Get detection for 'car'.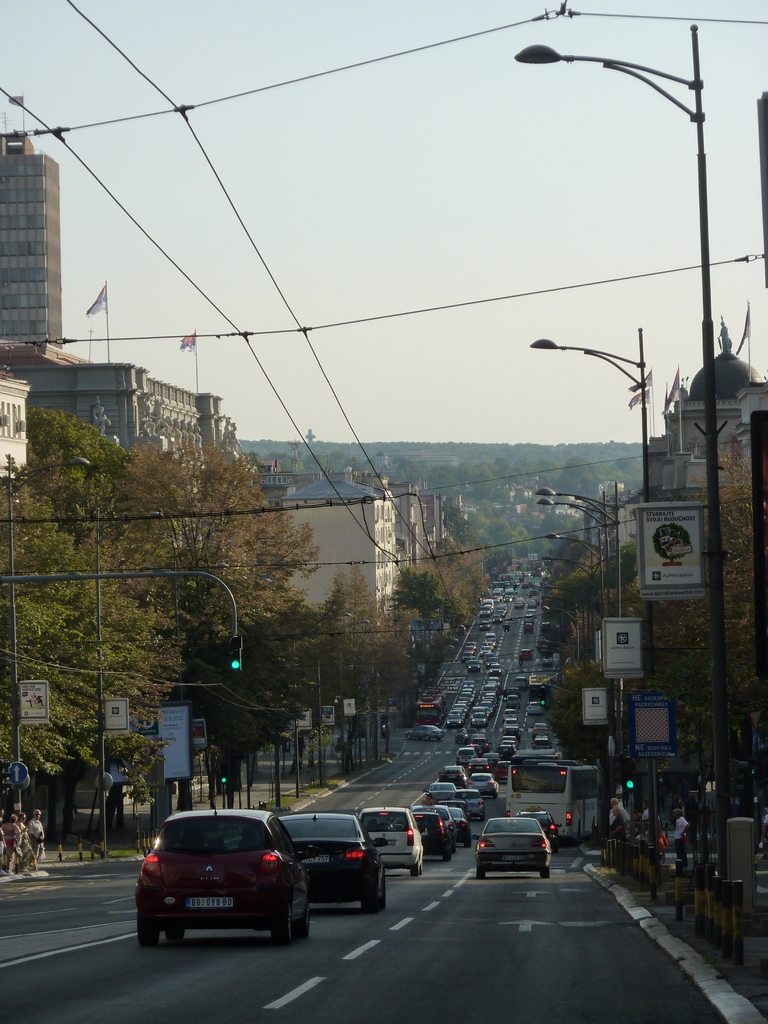
Detection: <box>448,783,483,824</box>.
